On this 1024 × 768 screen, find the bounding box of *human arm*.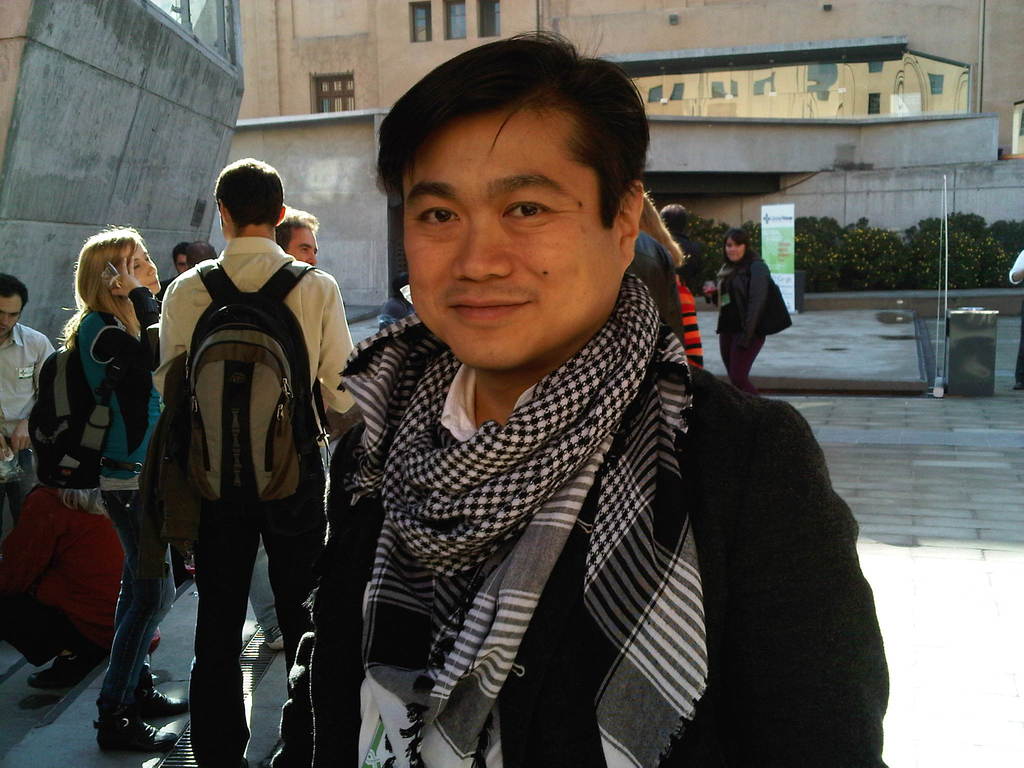
Bounding box: 10:332:54:461.
